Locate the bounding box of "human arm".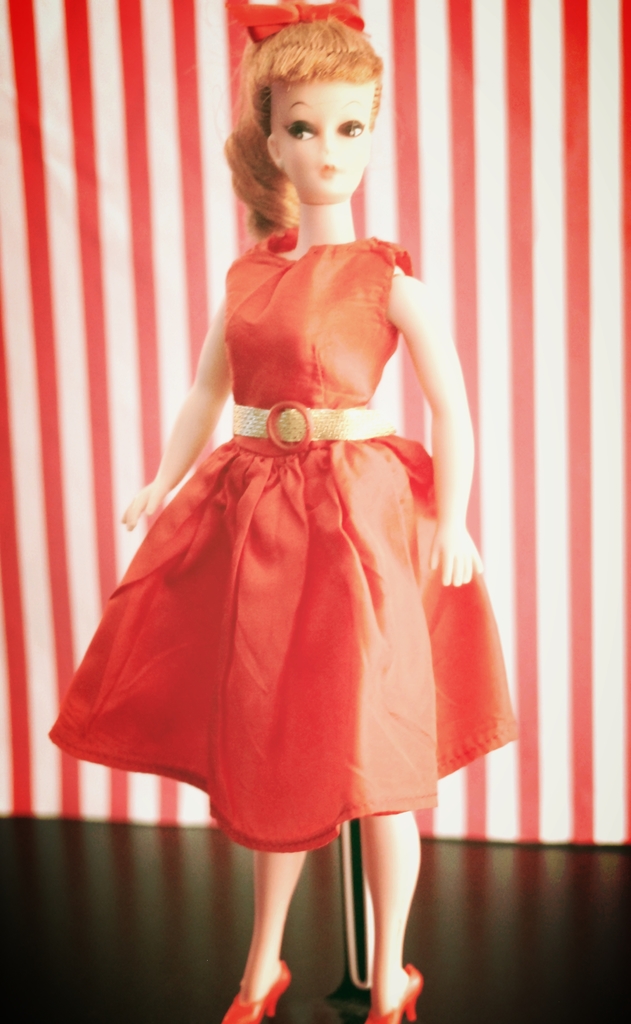
Bounding box: region(100, 283, 223, 550).
